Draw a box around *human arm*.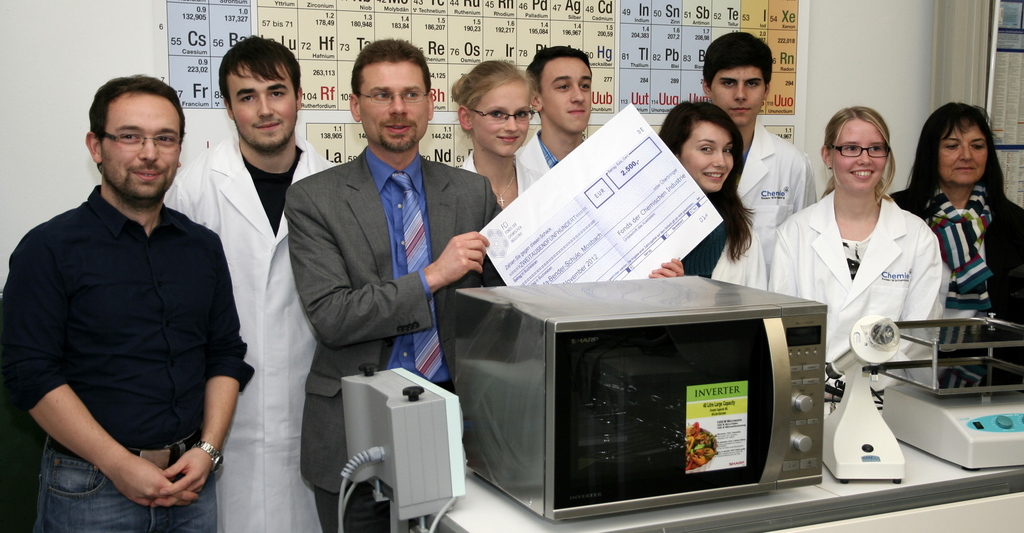
x1=0, y1=221, x2=196, y2=513.
